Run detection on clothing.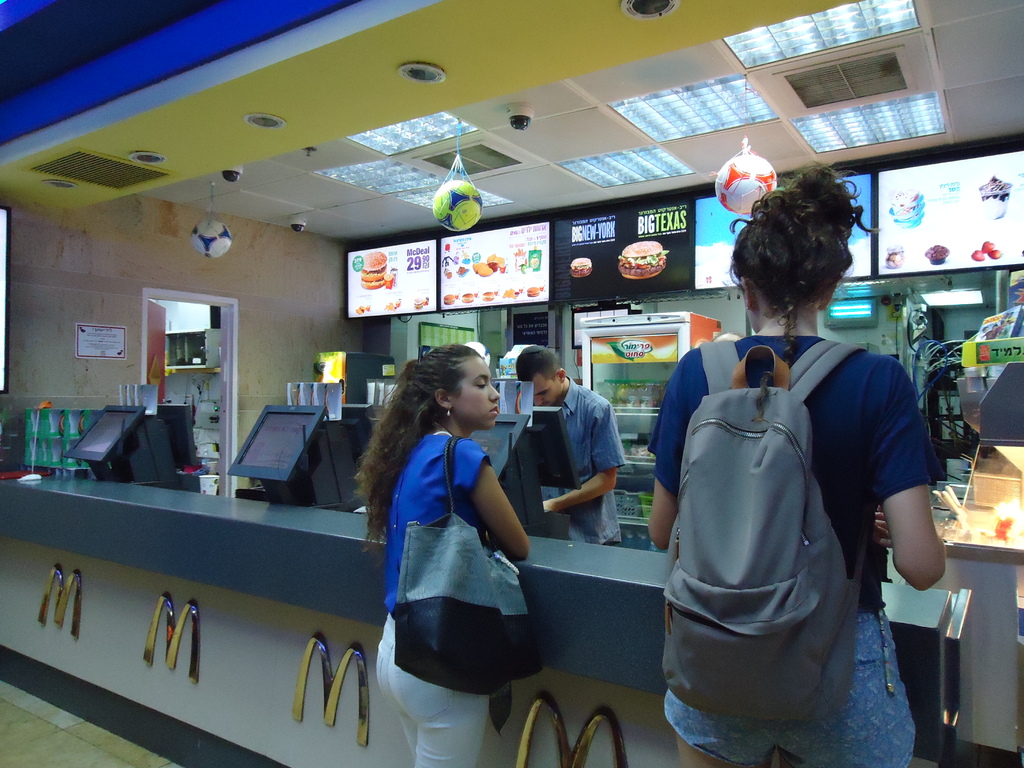
Result: pyautogui.locateOnScreen(540, 373, 624, 547).
